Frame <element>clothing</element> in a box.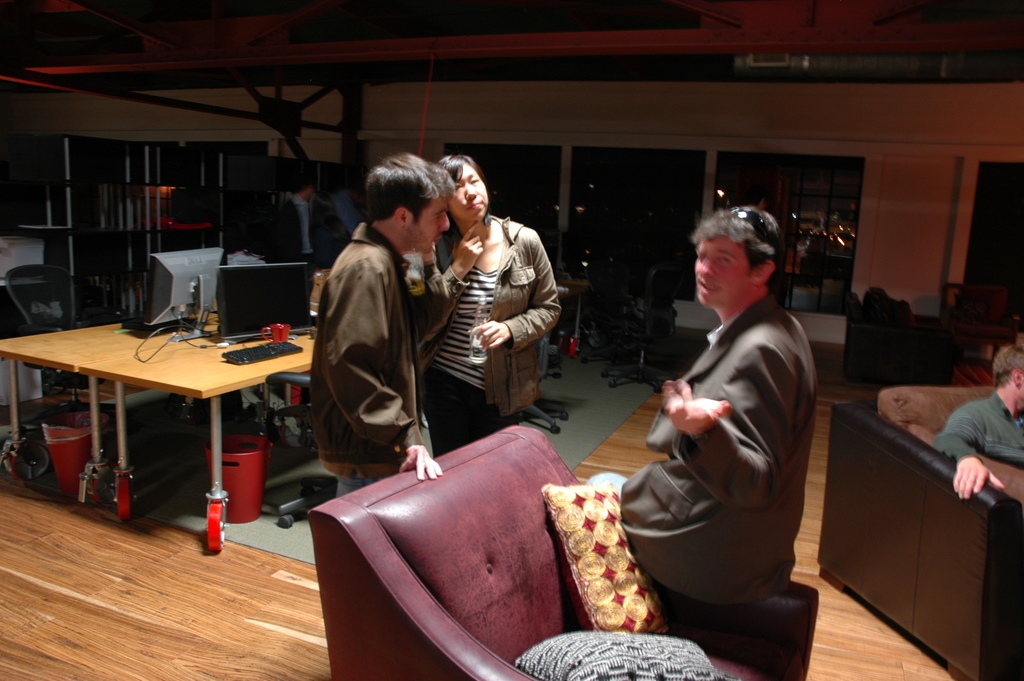
[621, 293, 818, 612].
